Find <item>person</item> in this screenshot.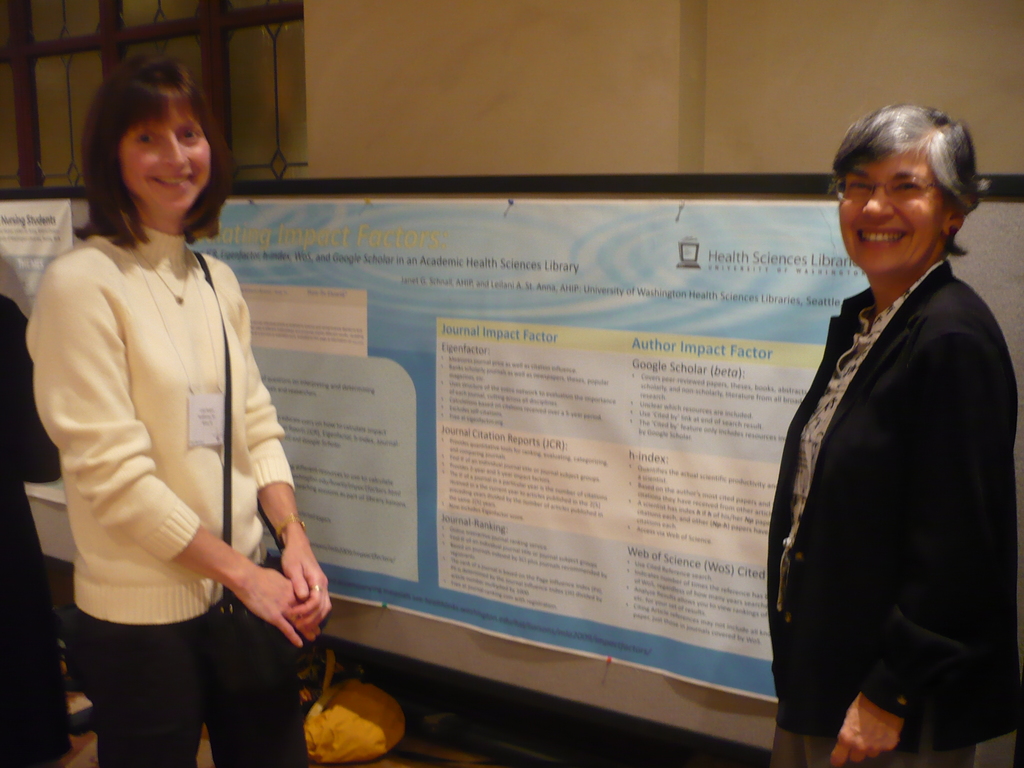
The bounding box for <item>person</item> is crop(765, 106, 1022, 767).
